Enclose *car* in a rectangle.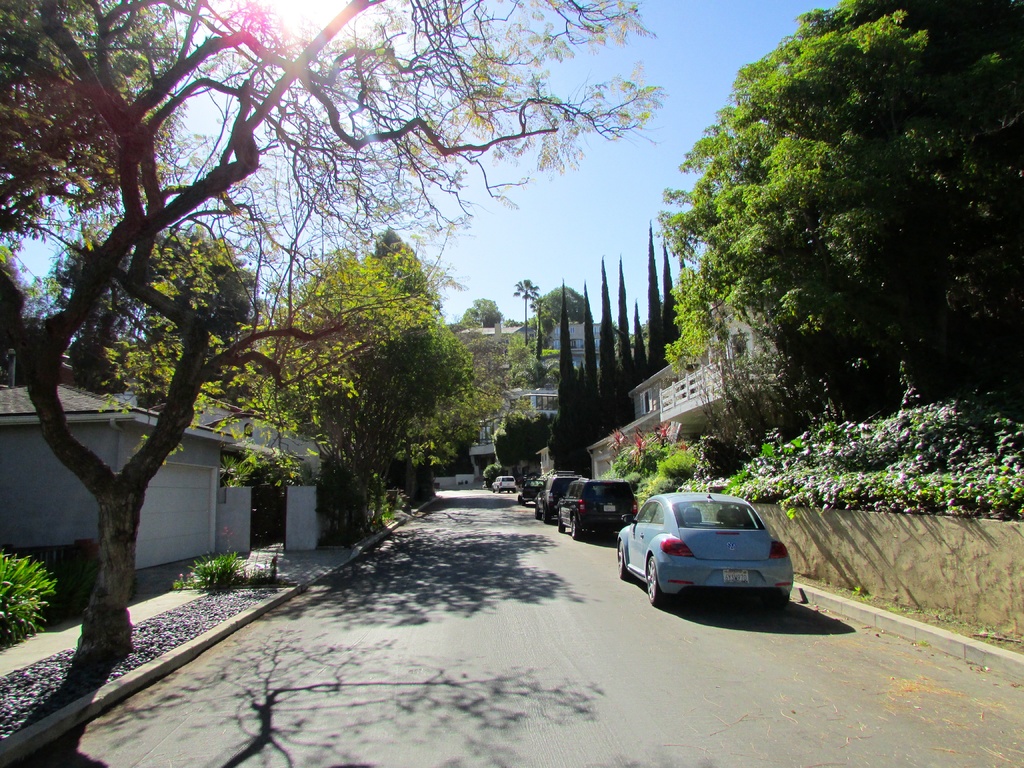
rect(517, 478, 543, 506).
